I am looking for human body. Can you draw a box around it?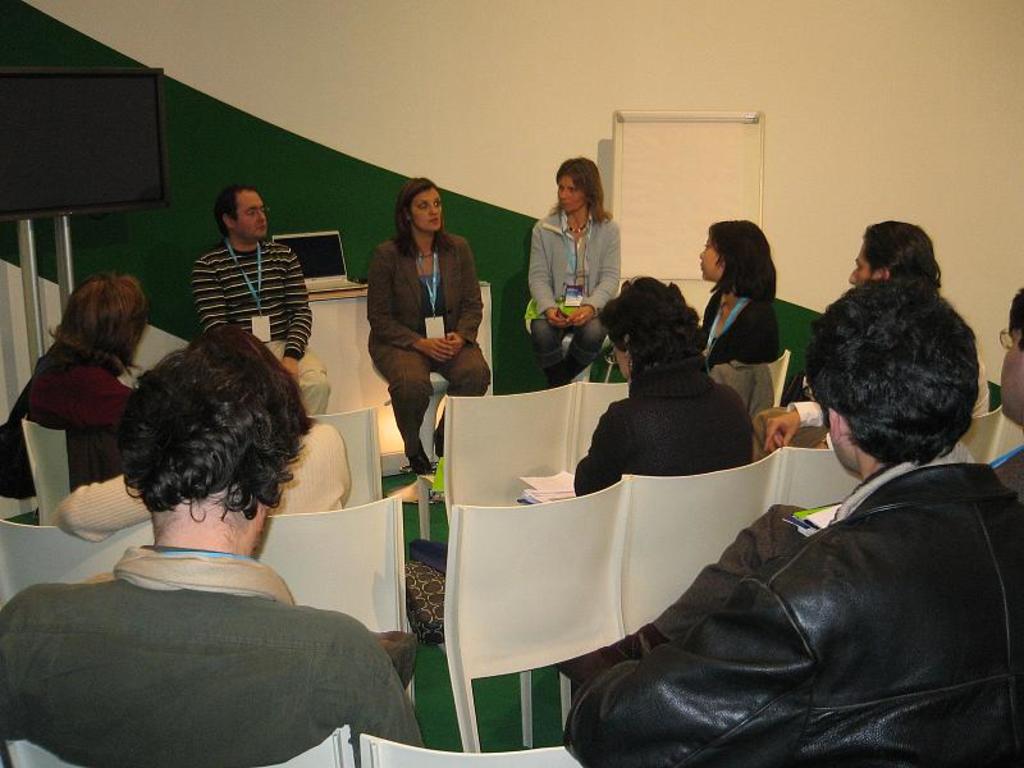
Sure, the bounding box is Rect(360, 177, 474, 495).
